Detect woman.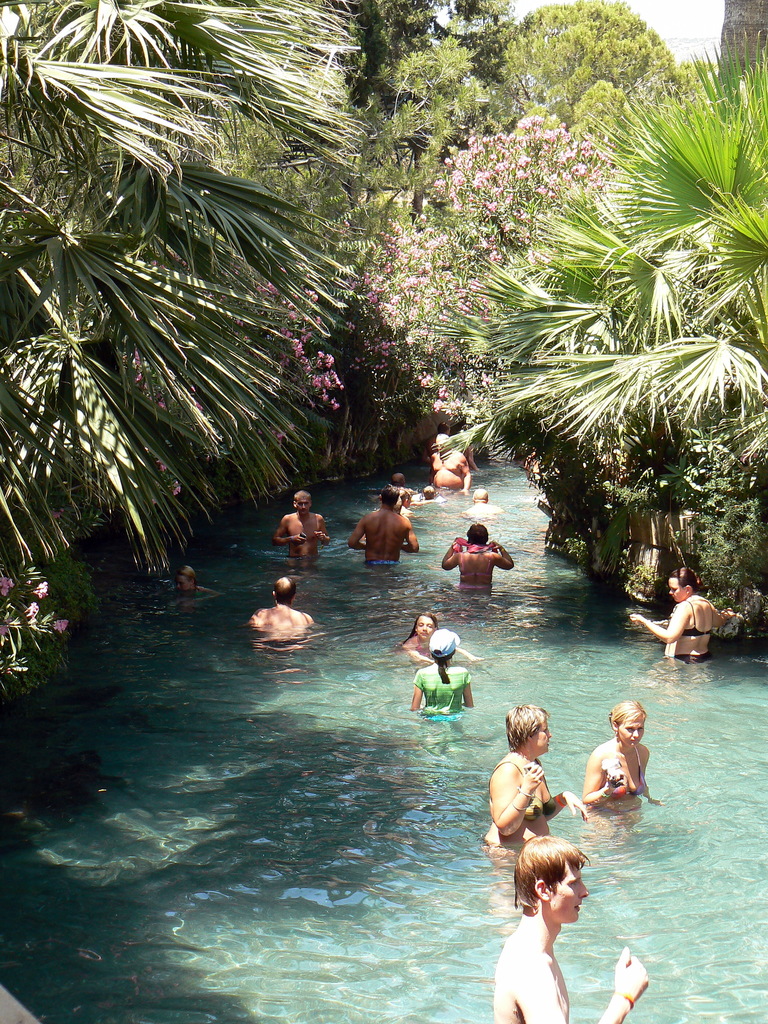
Detected at left=488, top=709, right=587, bottom=857.
